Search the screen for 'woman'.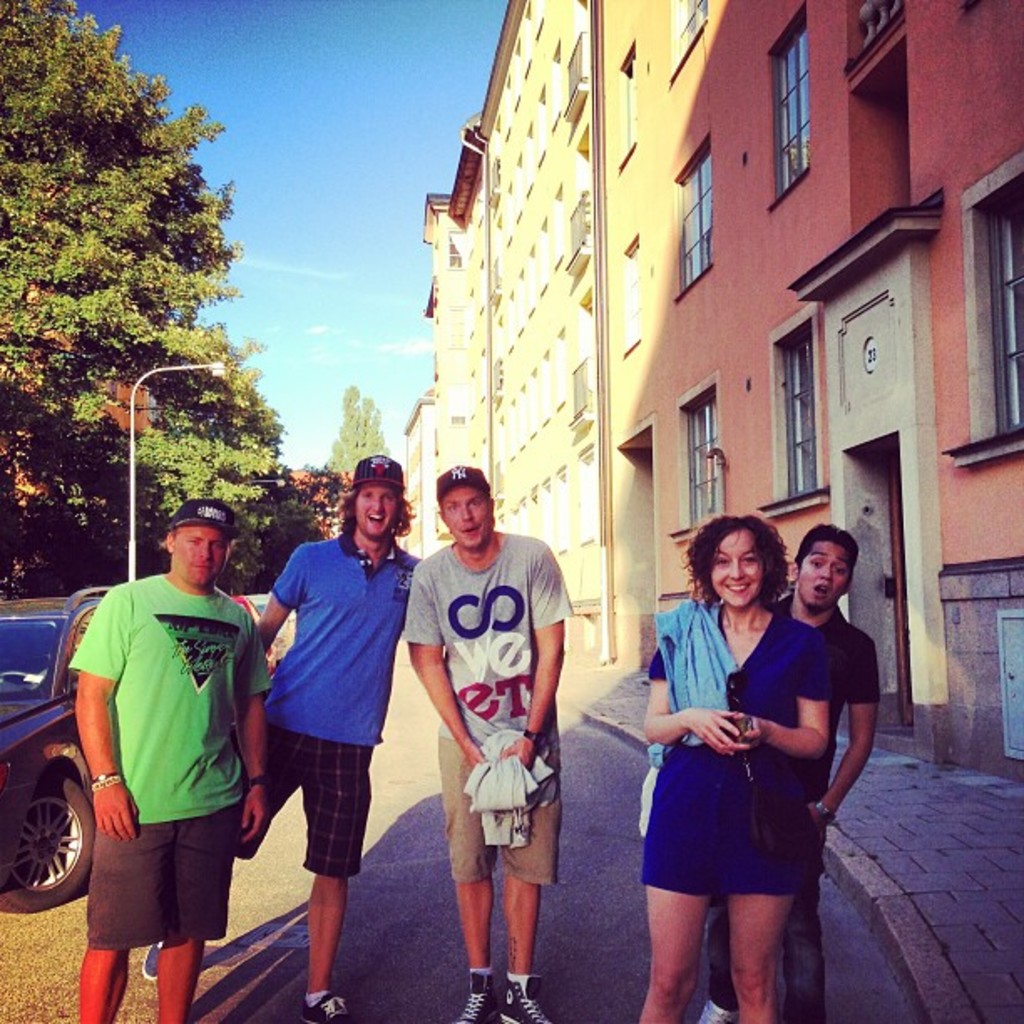
Found at x1=639 y1=509 x2=837 y2=1022.
